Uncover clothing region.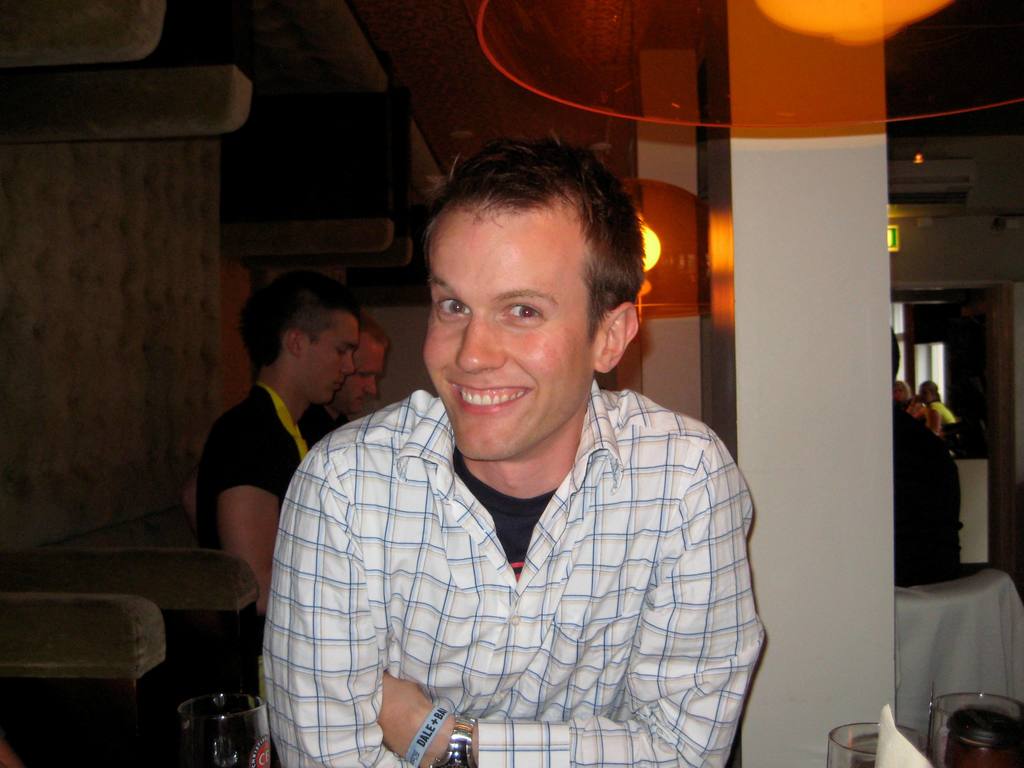
Uncovered: 198/387/330/508.
